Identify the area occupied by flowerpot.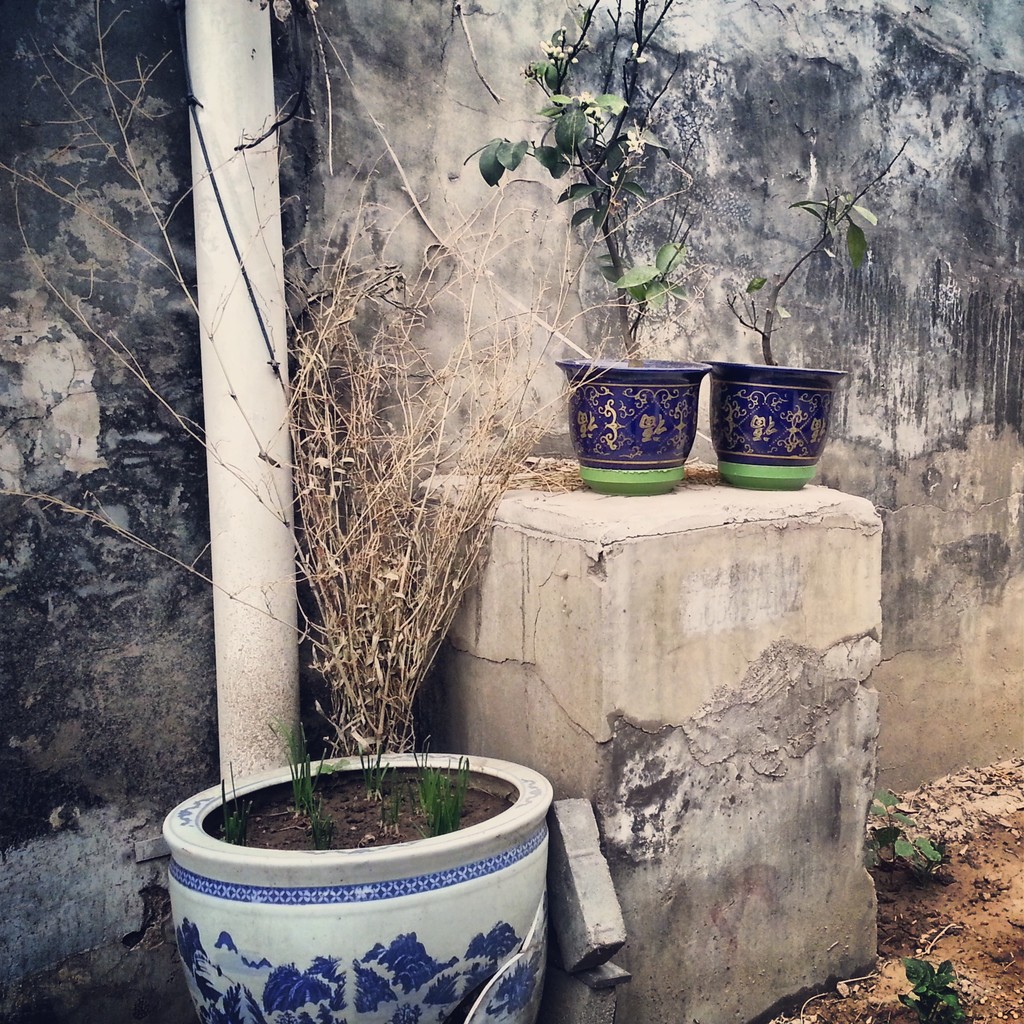
Area: region(559, 357, 707, 497).
